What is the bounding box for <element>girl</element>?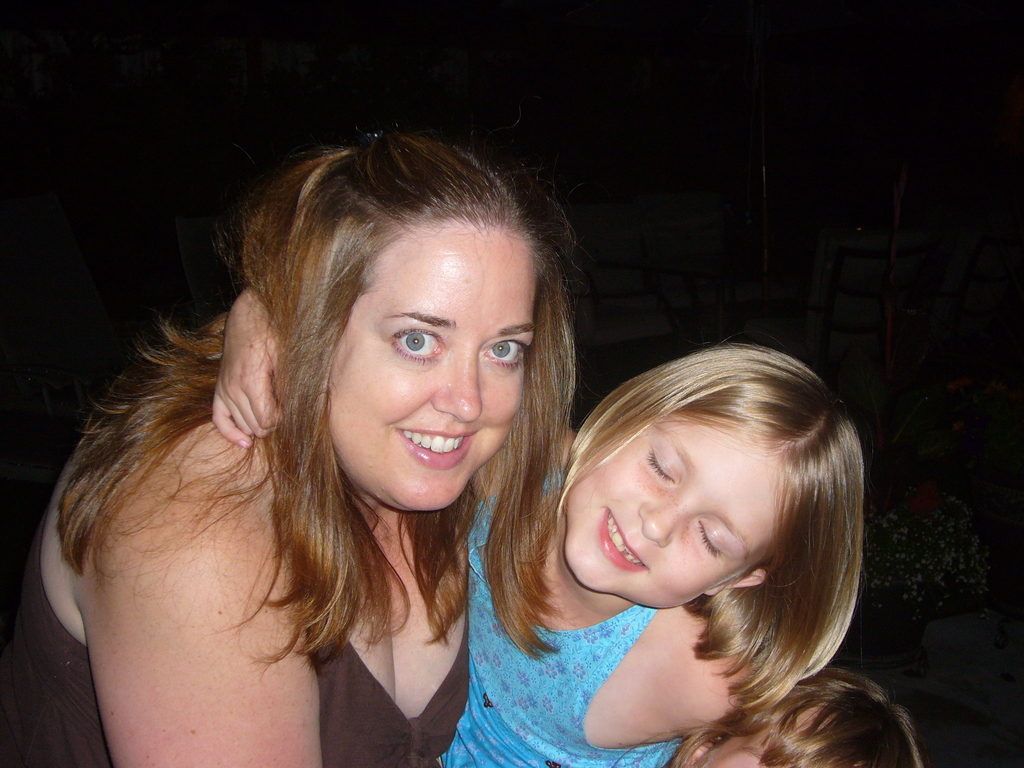
{"x1": 214, "y1": 292, "x2": 868, "y2": 767}.
